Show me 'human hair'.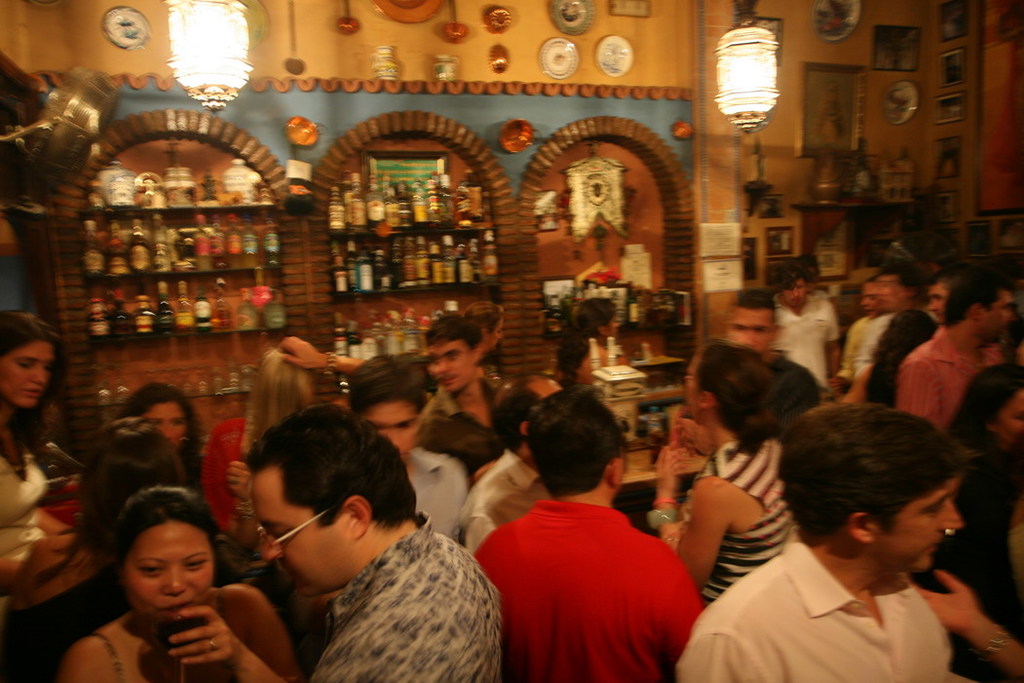
'human hair' is here: BBox(243, 348, 315, 448).
